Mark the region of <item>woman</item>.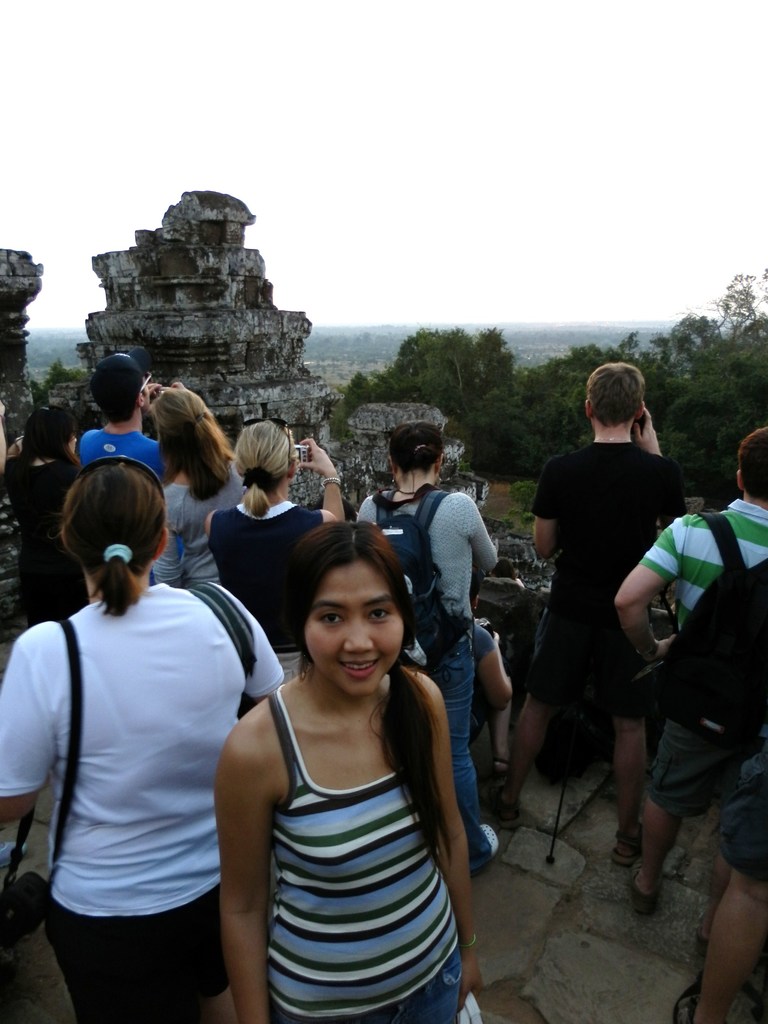
Region: bbox(147, 385, 252, 588).
